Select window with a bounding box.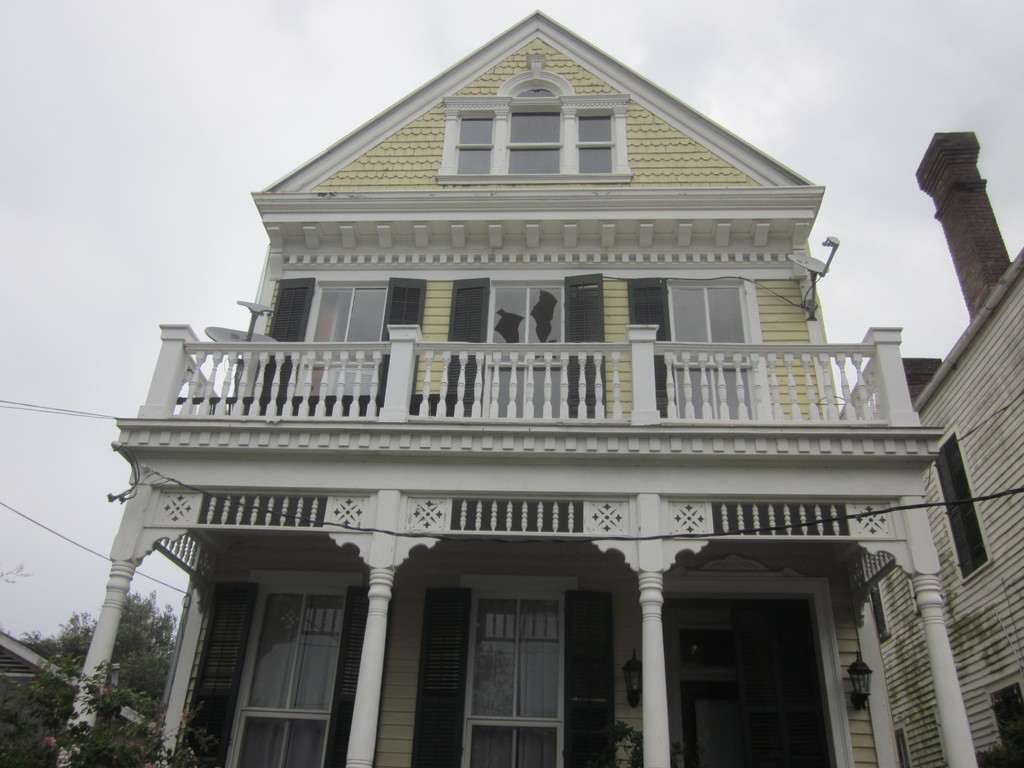
(295, 281, 389, 393).
